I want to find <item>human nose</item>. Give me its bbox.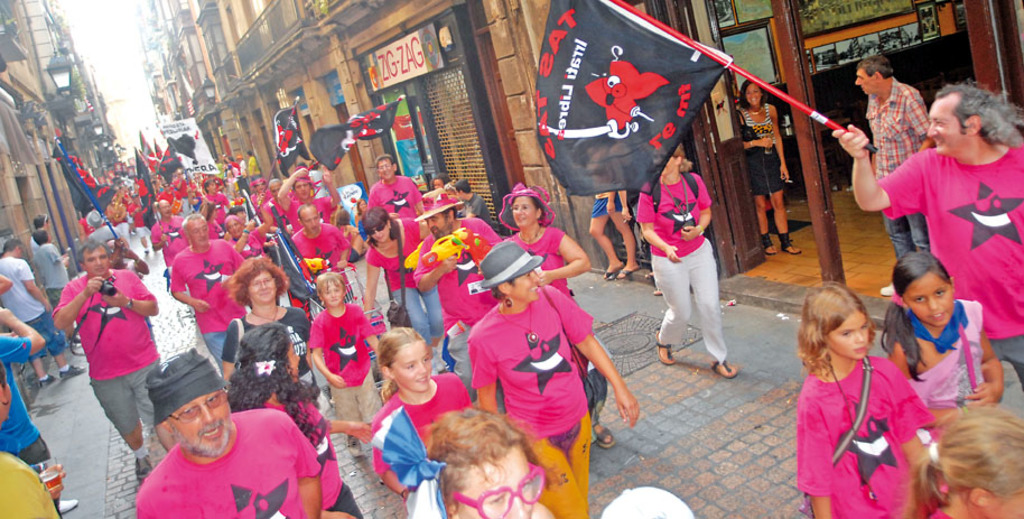
select_region(328, 288, 337, 298).
